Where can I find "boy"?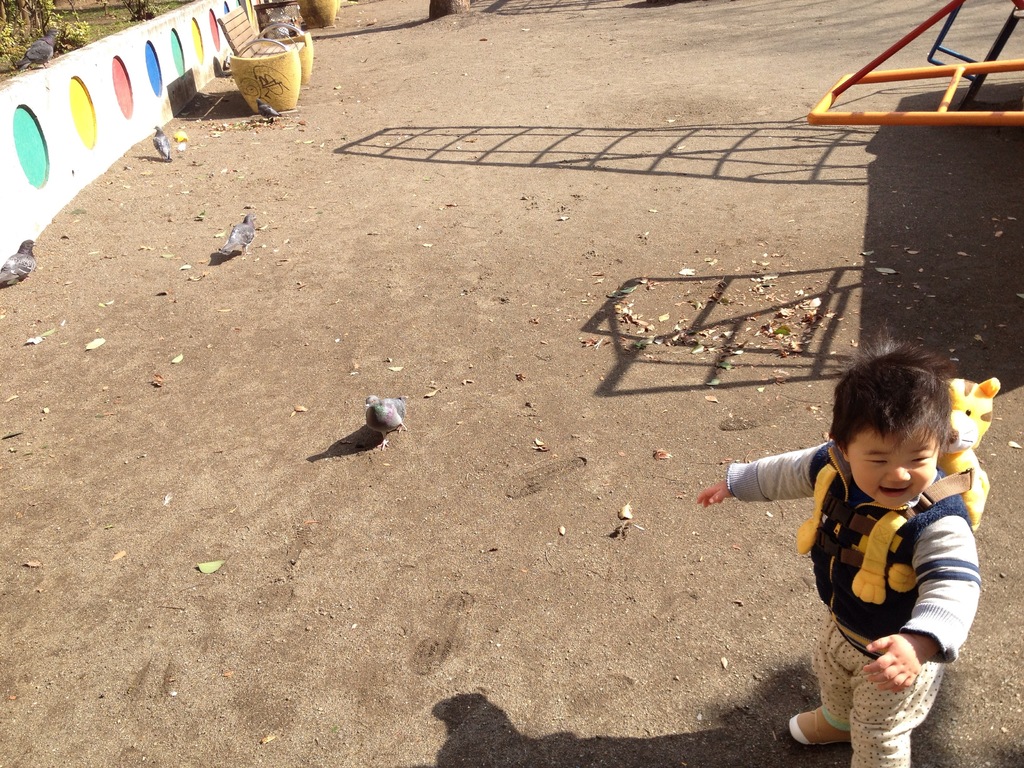
You can find it at x1=733 y1=345 x2=1014 y2=735.
